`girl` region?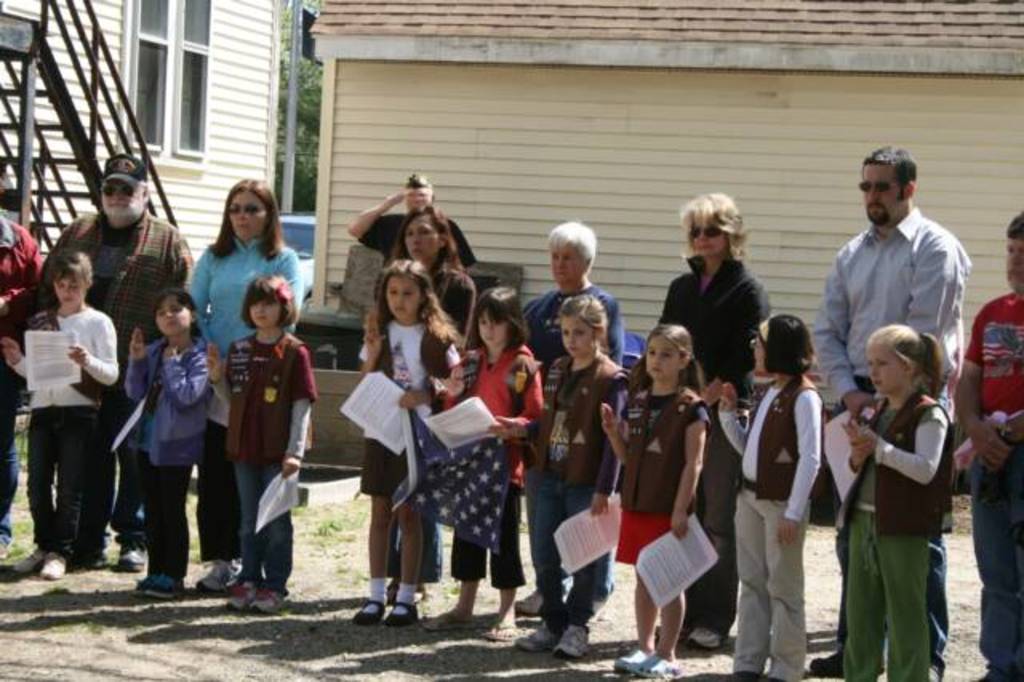
region(600, 325, 714, 676)
